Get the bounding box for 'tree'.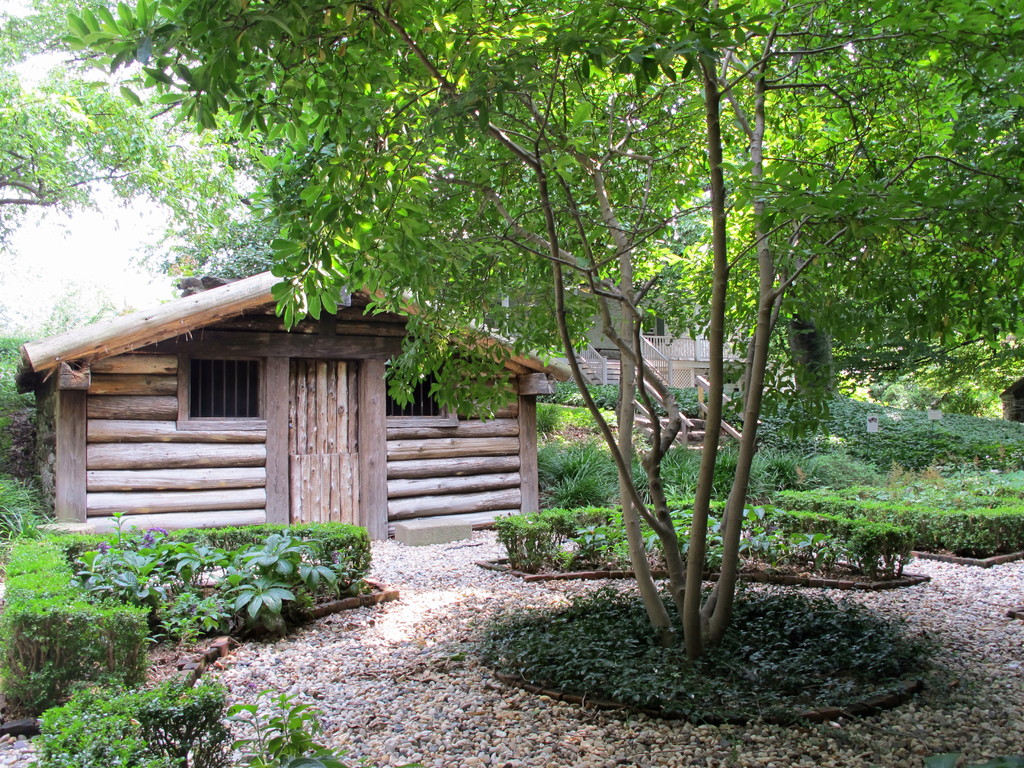
(x1=0, y1=37, x2=253, y2=284).
